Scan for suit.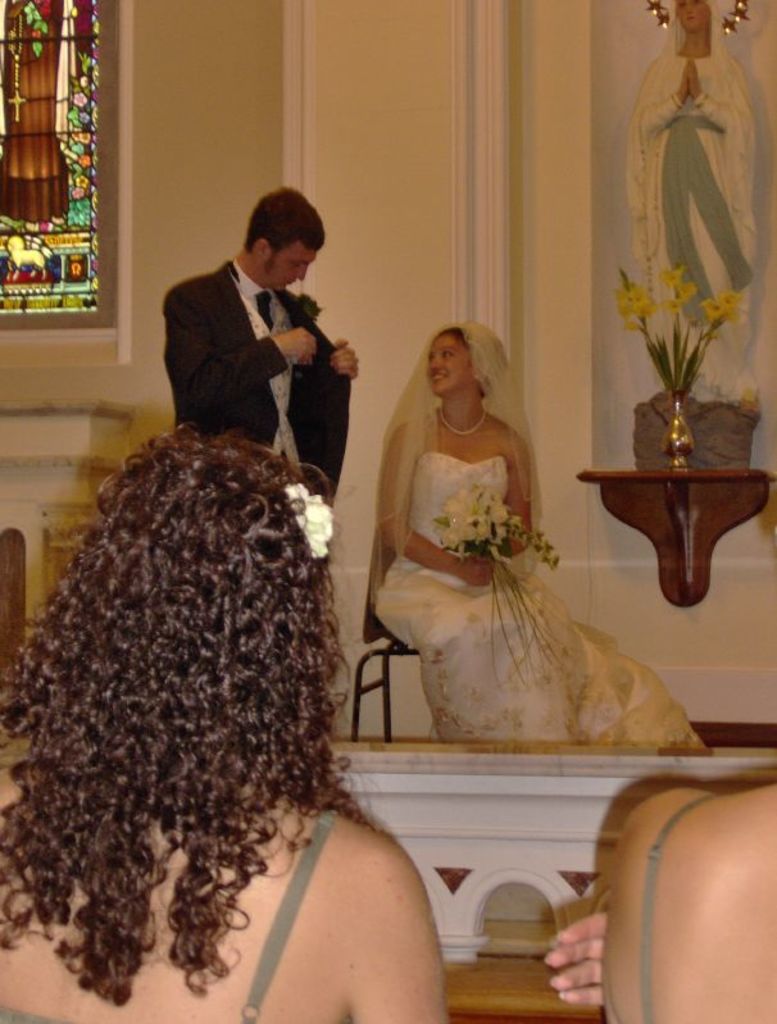
Scan result: (154,211,373,449).
